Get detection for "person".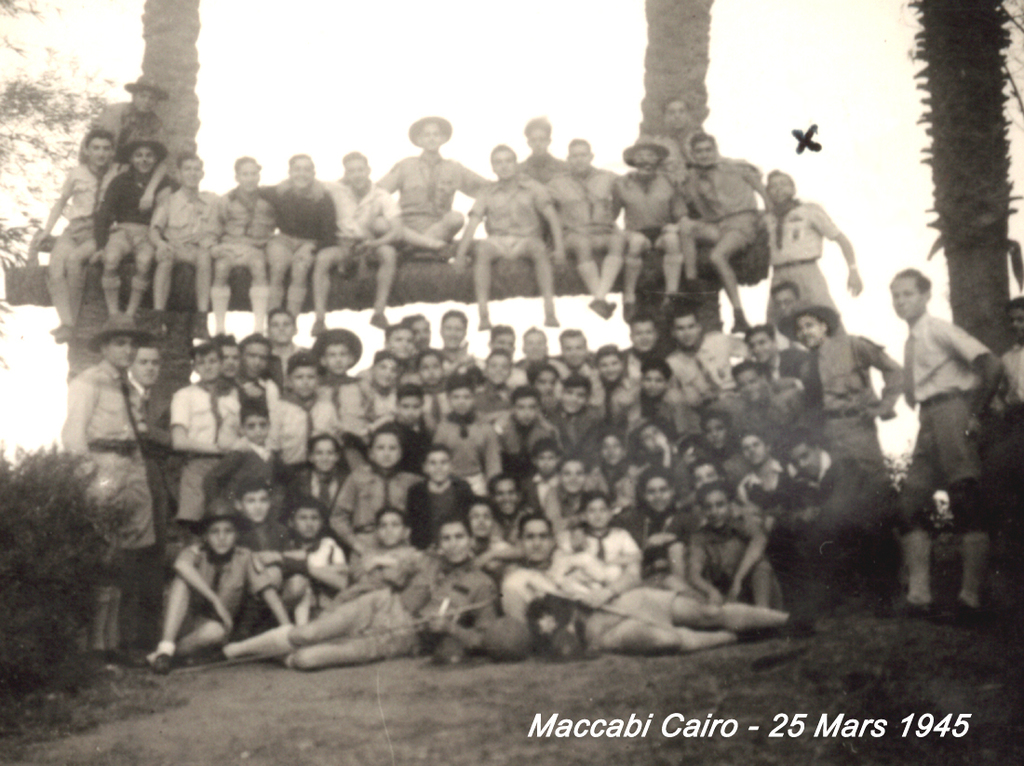
Detection: Rect(147, 154, 231, 331).
